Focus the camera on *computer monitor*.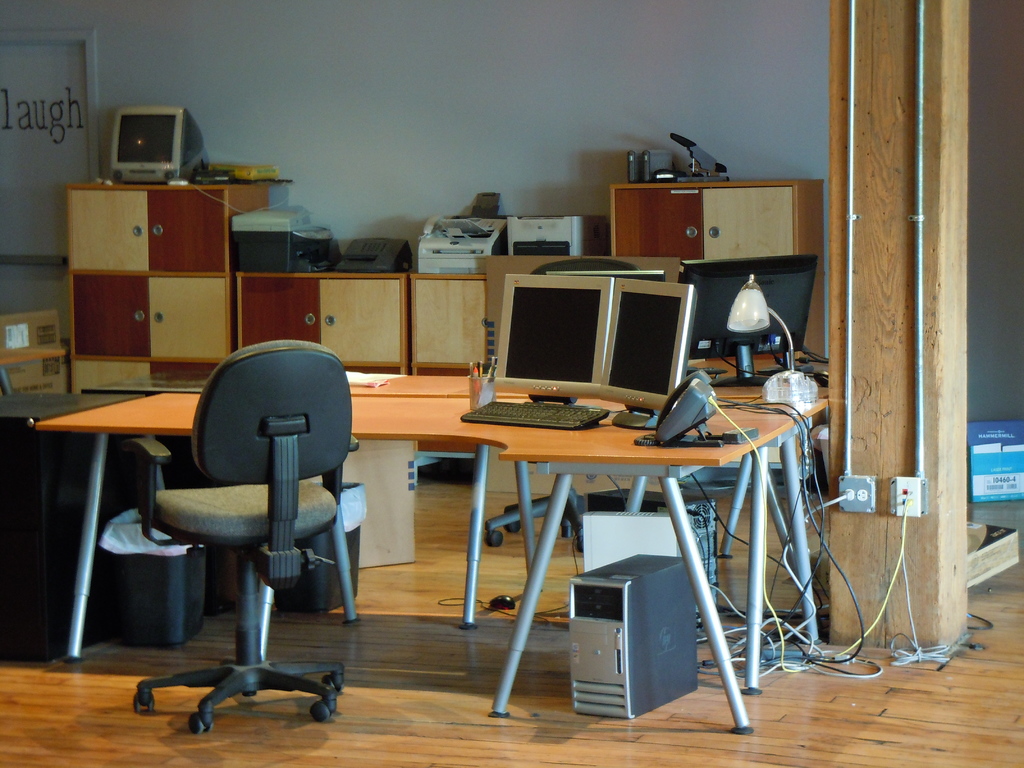
Focus region: [684,253,821,385].
